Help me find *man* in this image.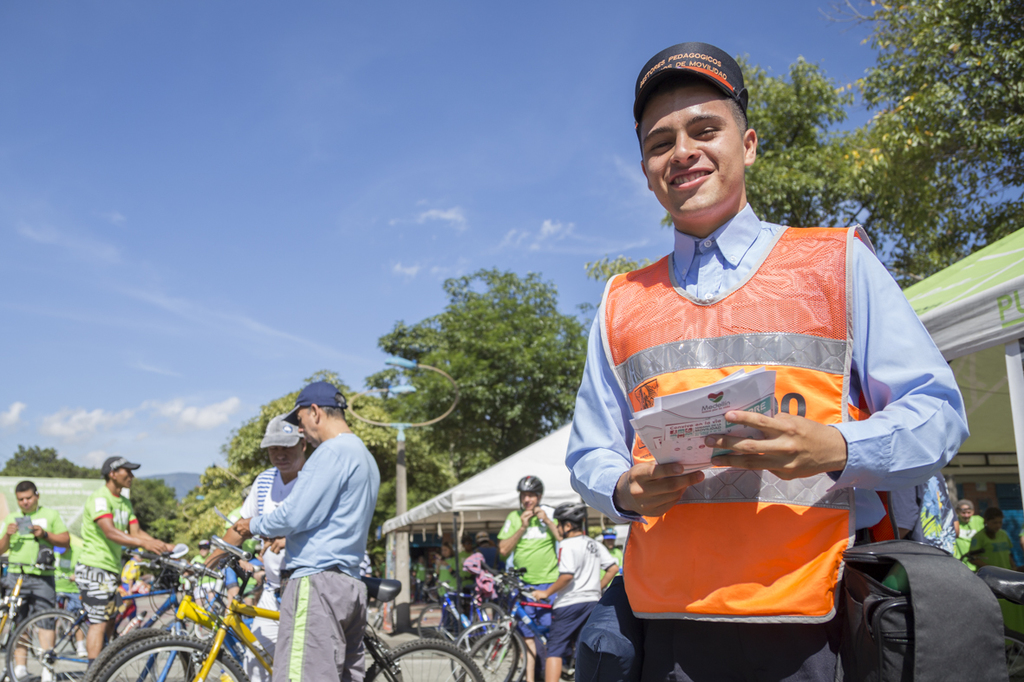
Found it: <box>70,461,171,681</box>.
